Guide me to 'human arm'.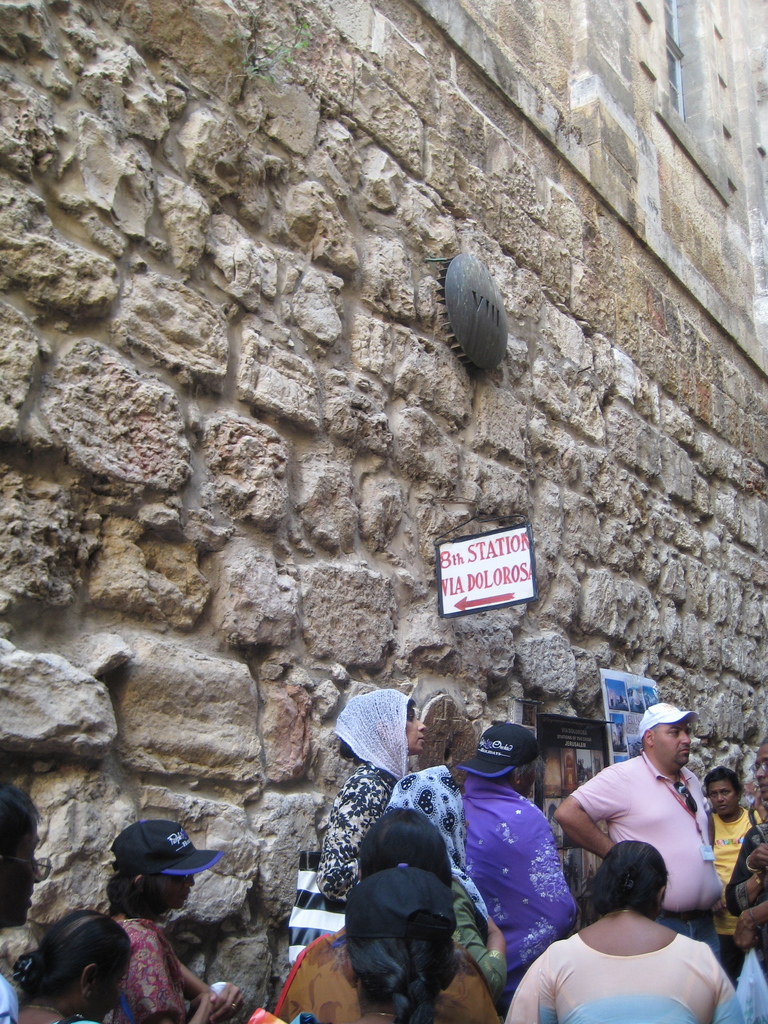
Guidance: box=[718, 837, 767, 909].
